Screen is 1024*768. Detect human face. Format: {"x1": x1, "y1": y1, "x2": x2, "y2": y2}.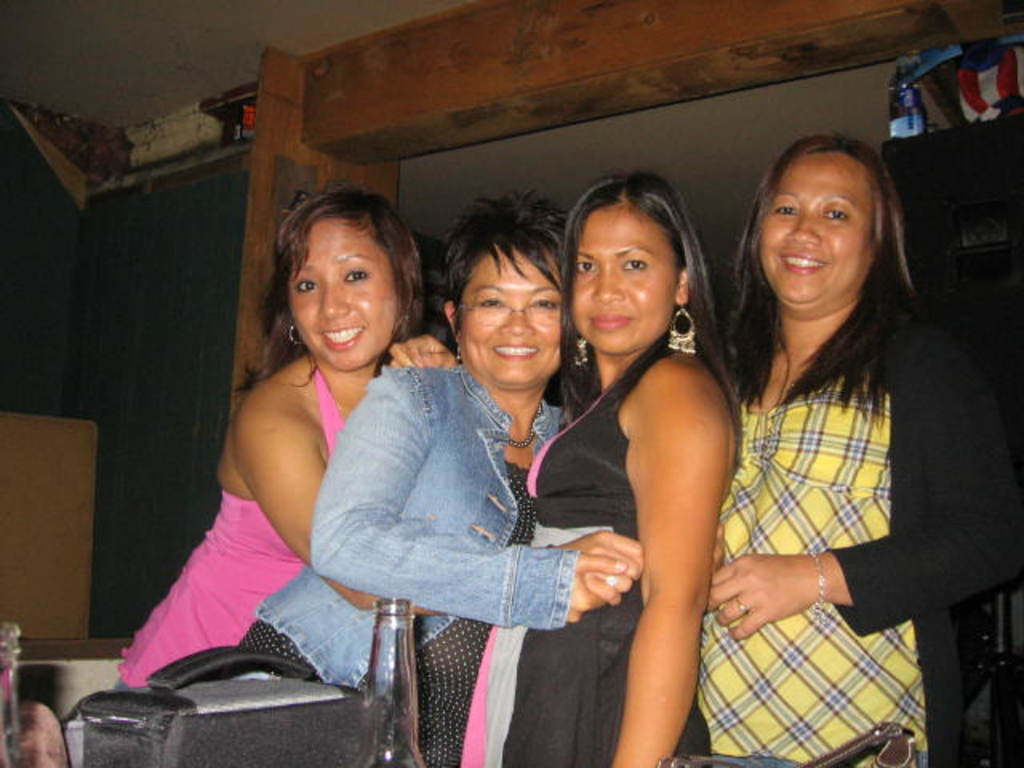
{"x1": 285, "y1": 210, "x2": 402, "y2": 373}.
